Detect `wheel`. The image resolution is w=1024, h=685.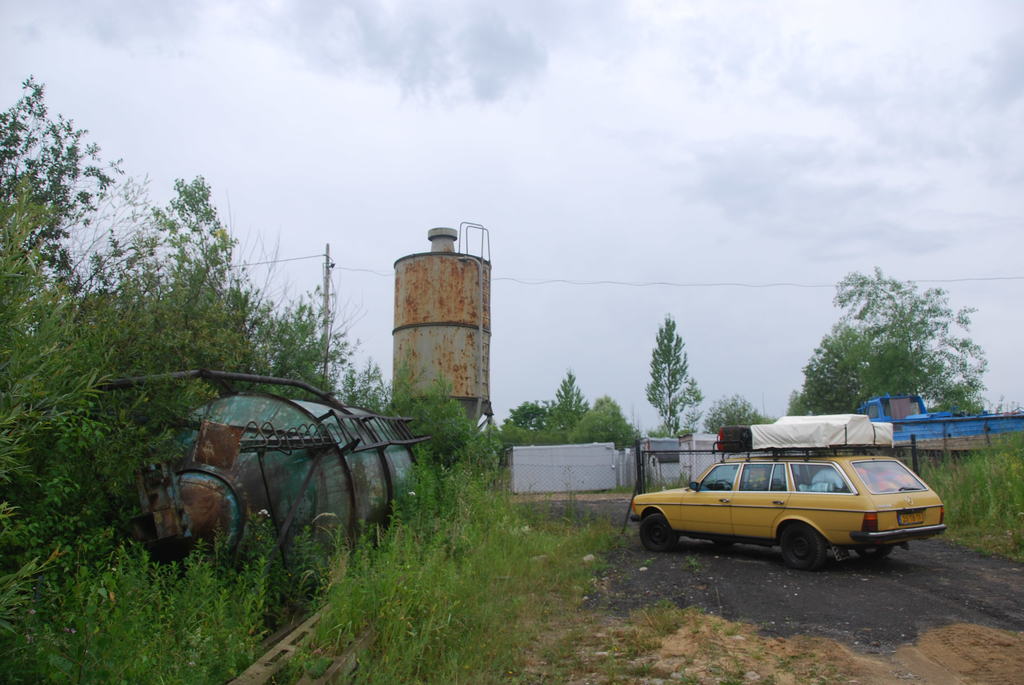
x1=639 y1=512 x2=678 y2=553.
